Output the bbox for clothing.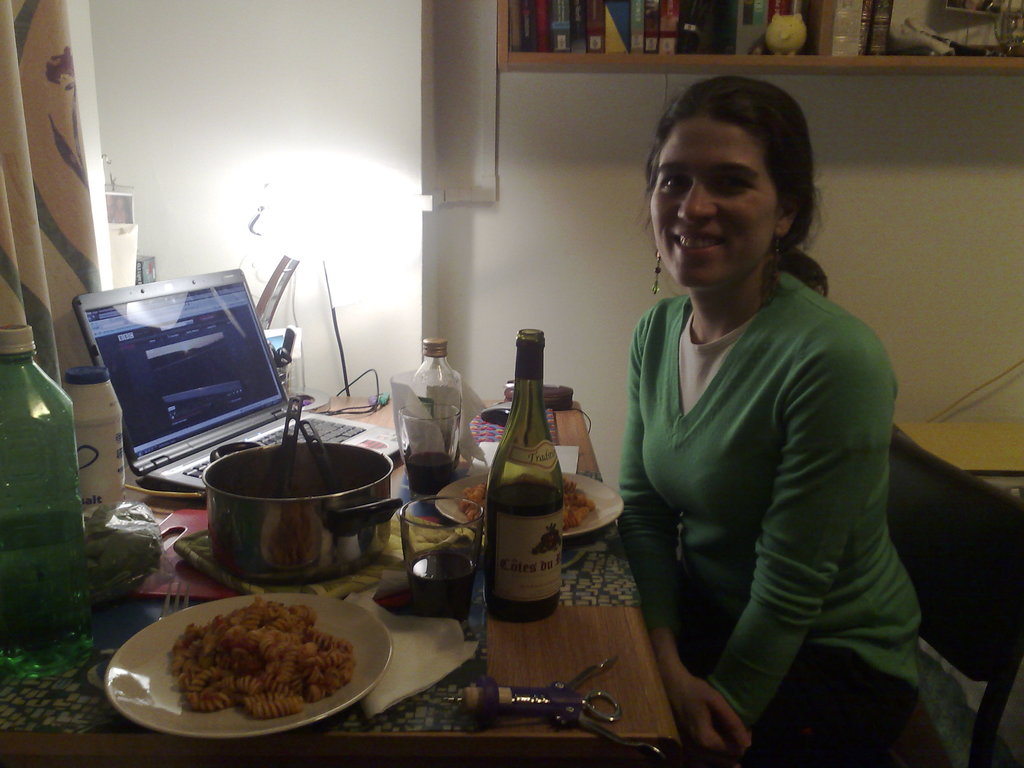
[601, 206, 900, 745].
